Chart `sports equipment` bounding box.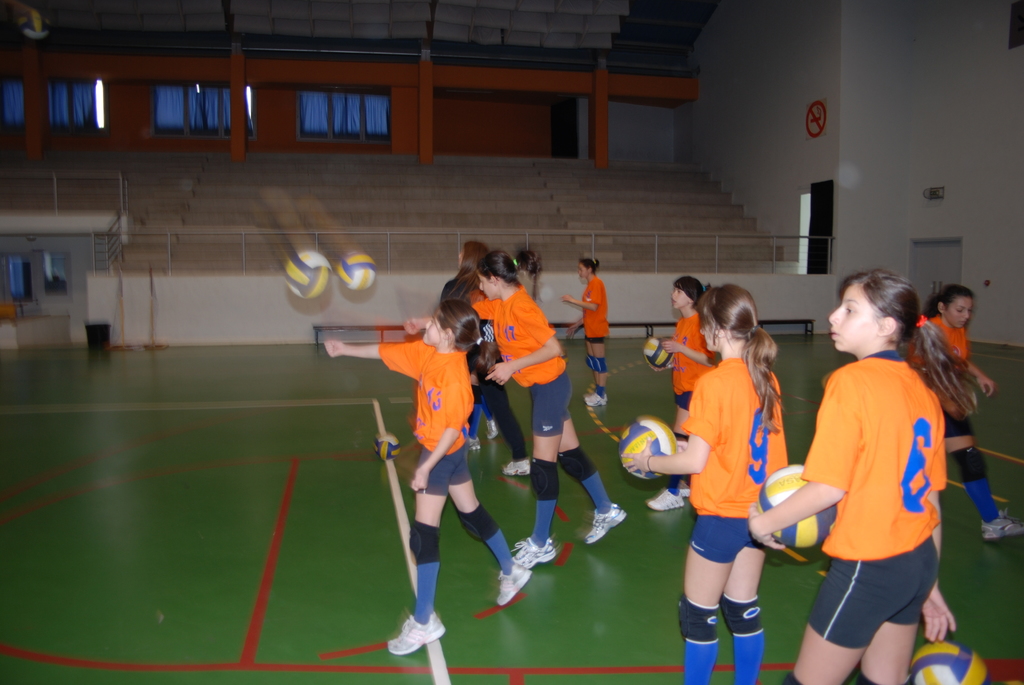
Charted: box=[586, 393, 608, 407].
